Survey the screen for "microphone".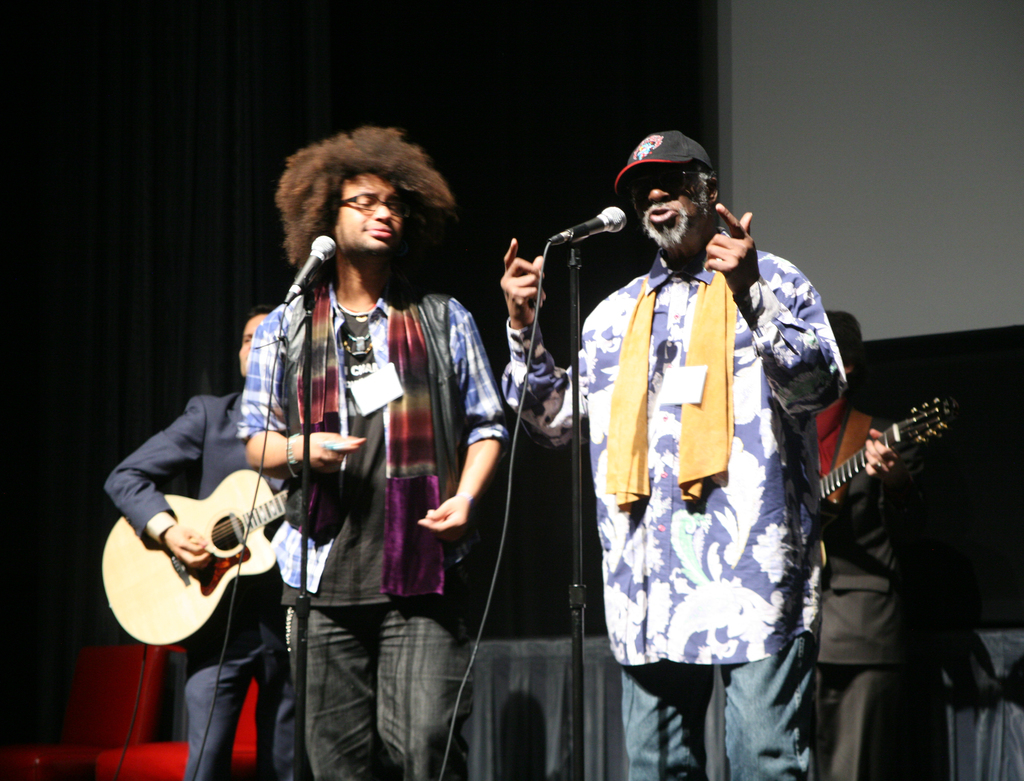
Survey found: <box>275,234,343,316</box>.
